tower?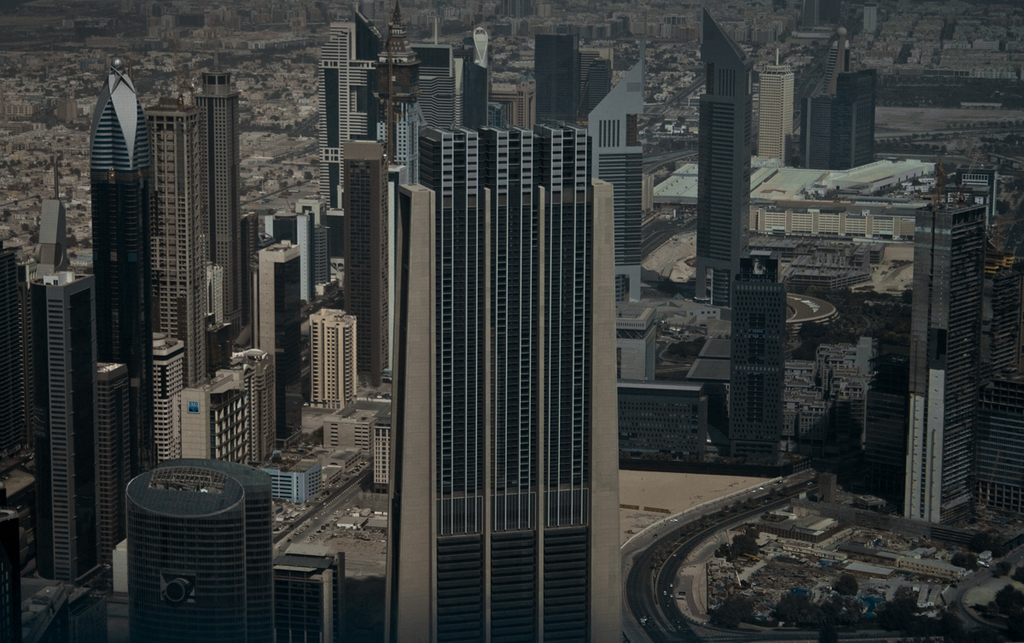
BBox(689, 0, 753, 318)
